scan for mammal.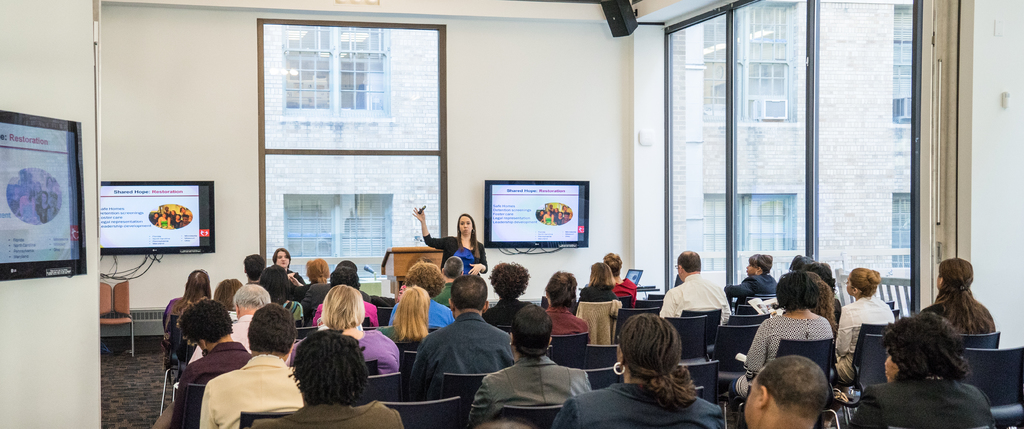
Scan result: 197/301/301/428.
